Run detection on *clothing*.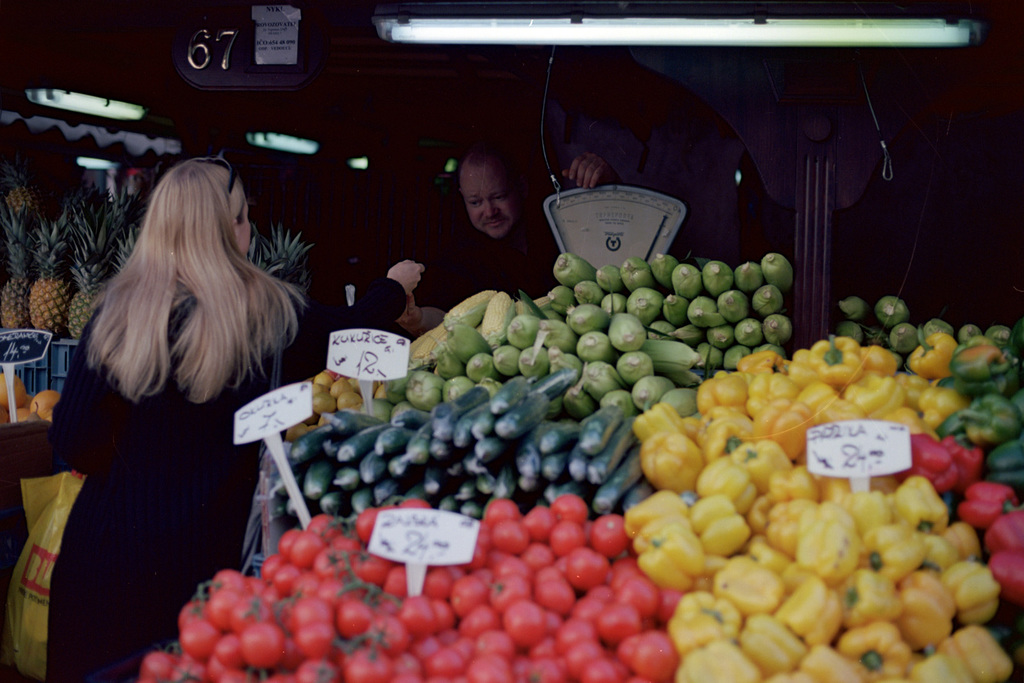
Result: left=56, top=277, right=390, bottom=682.
